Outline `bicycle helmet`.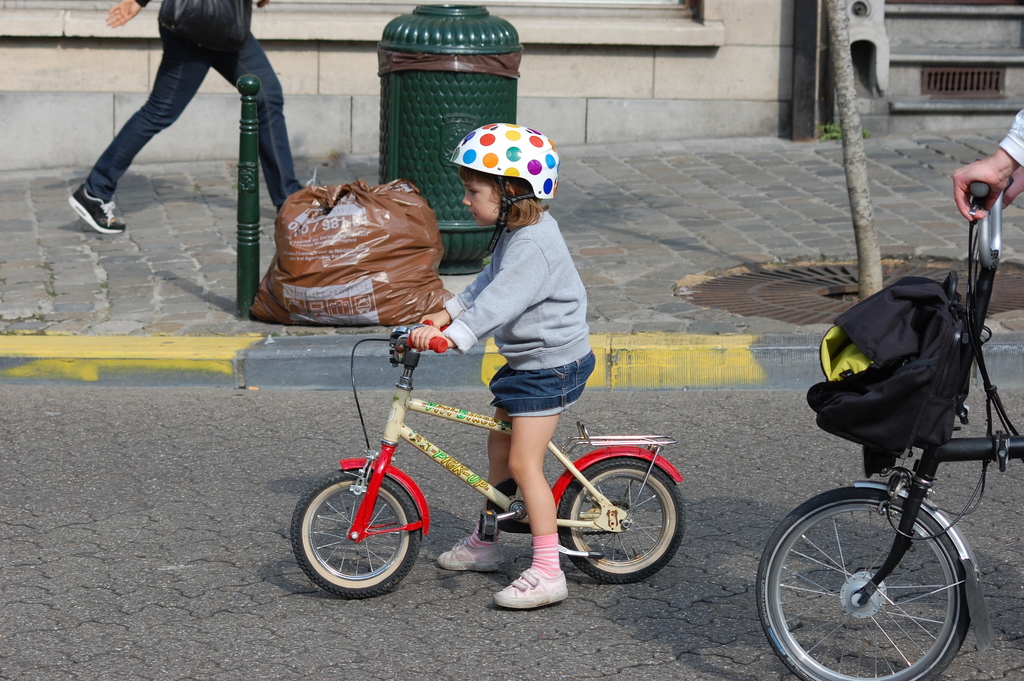
Outline: <box>447,121,560,256</box>.
